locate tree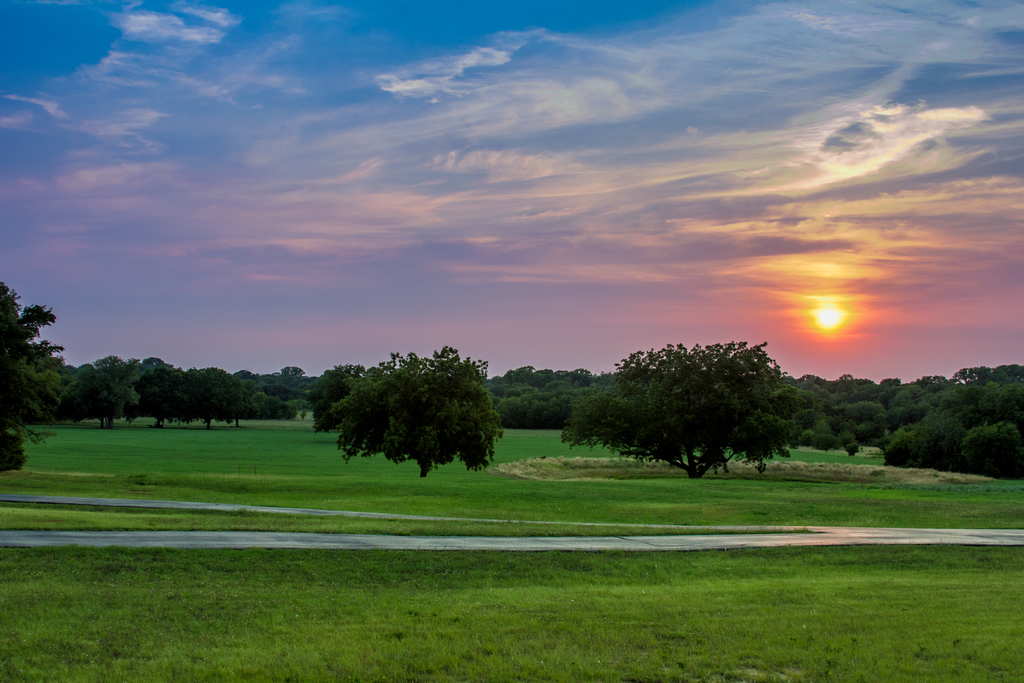
[312, 354, 501, 491]
